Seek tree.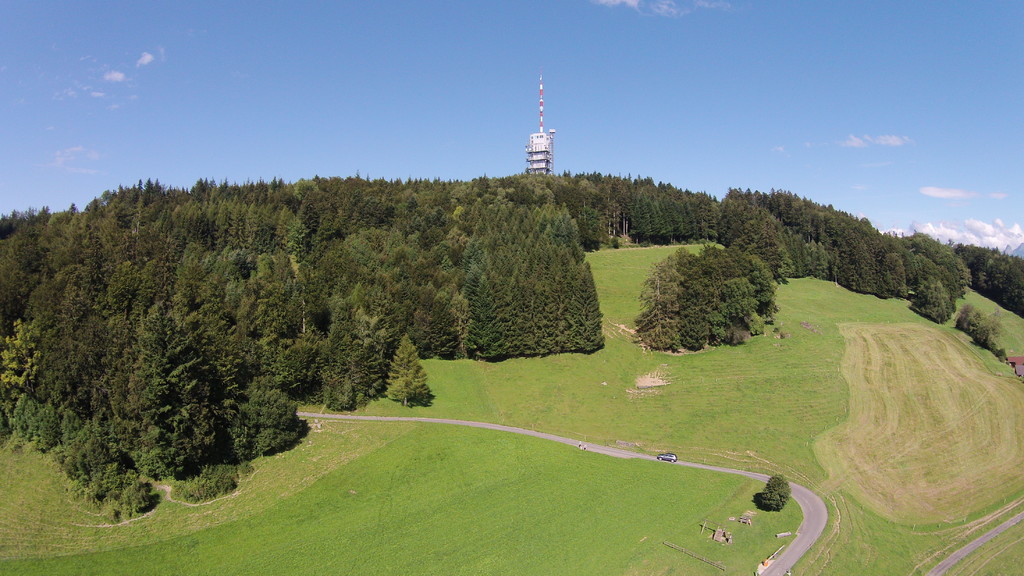
select_region(829, 214, 899, 303).
